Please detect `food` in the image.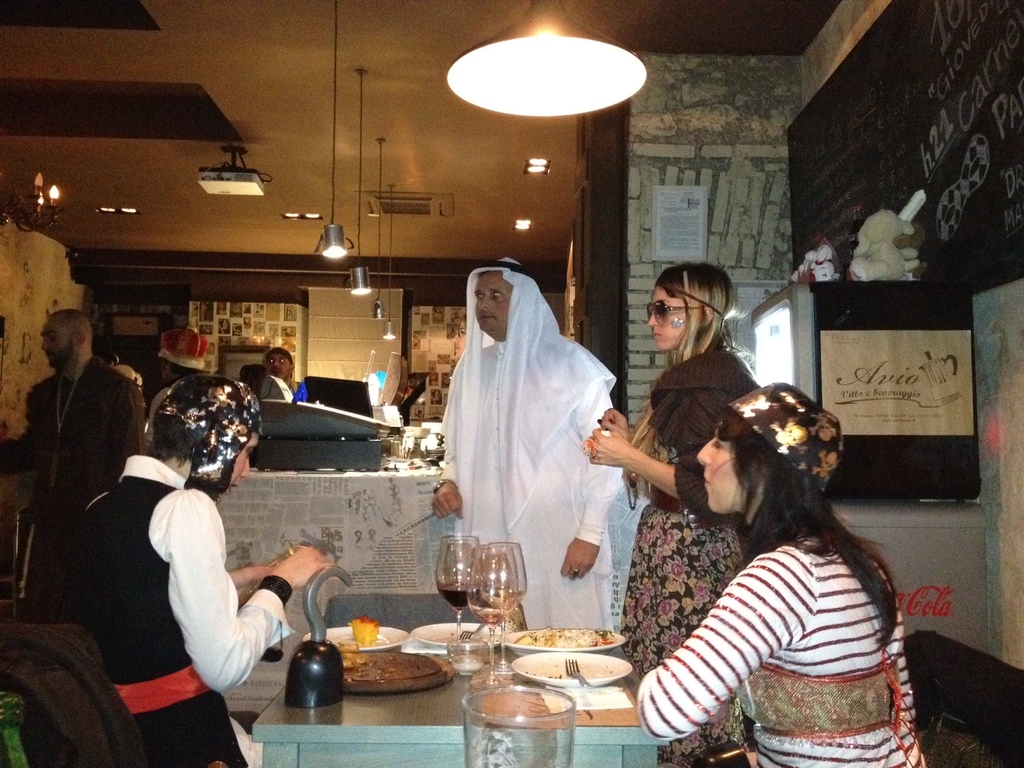
select_region(351, 616, 381, 646).
